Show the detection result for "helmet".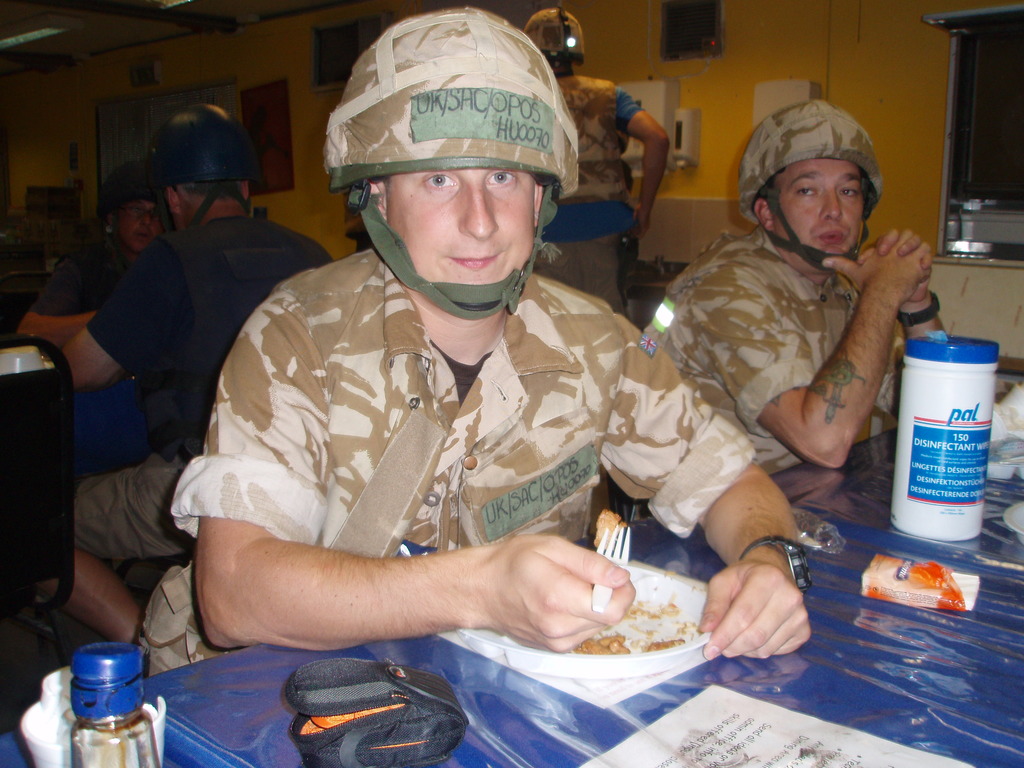
<region>323, 21, 582, 333</region>.
